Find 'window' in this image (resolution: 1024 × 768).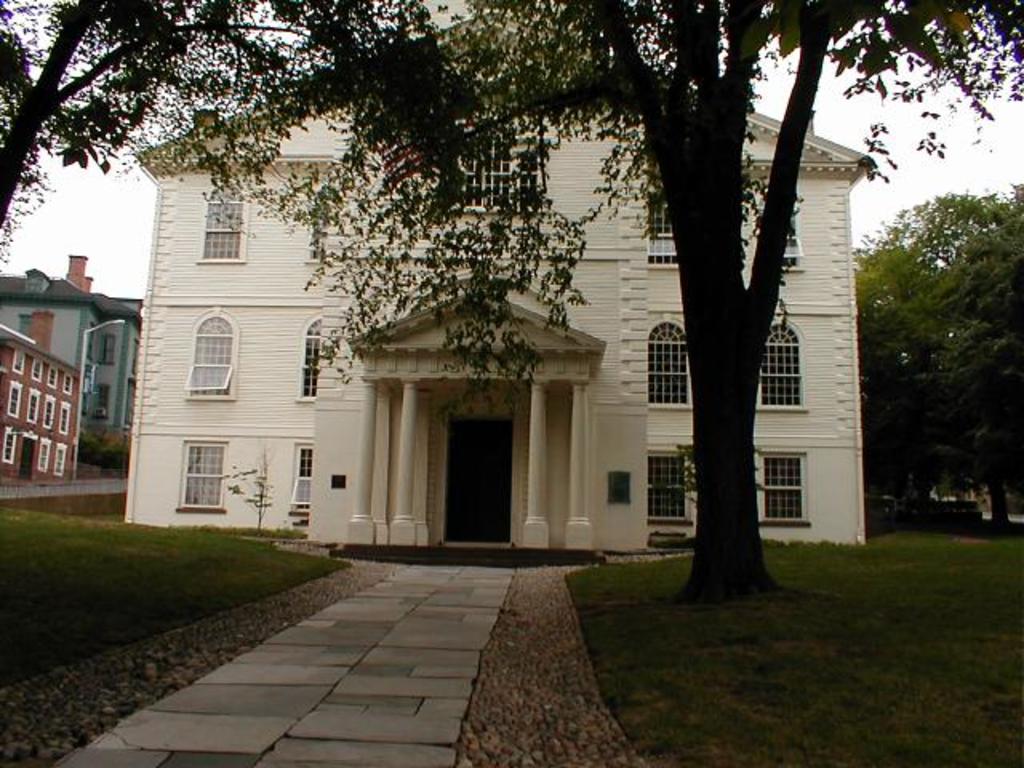
box=[646, 456, 691, 522].
